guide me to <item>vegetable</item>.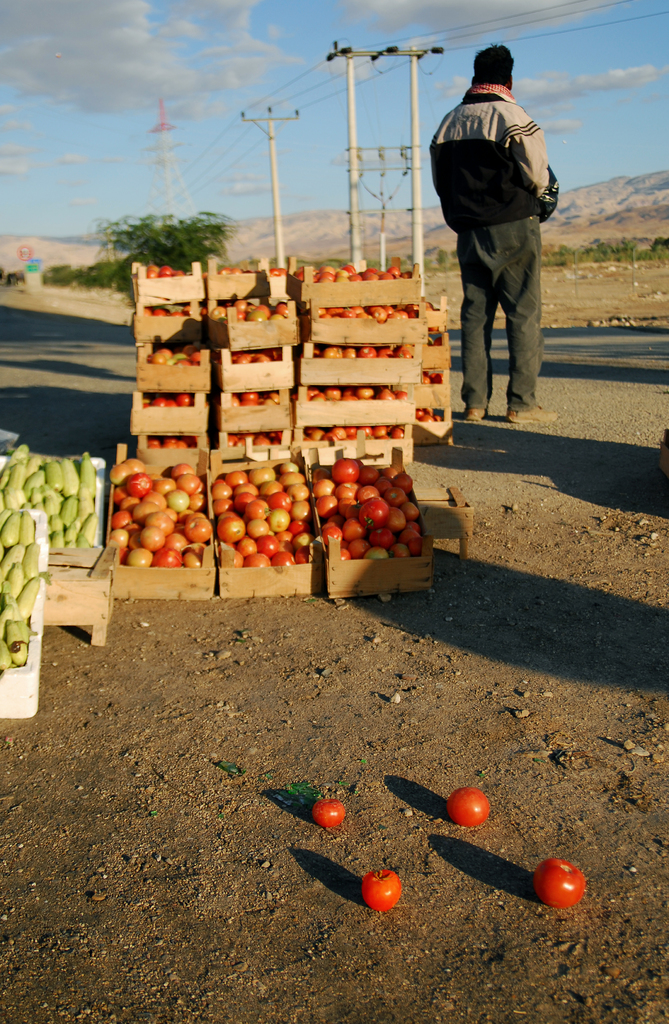
Guidance: detection(227, 428, 282, 447).
